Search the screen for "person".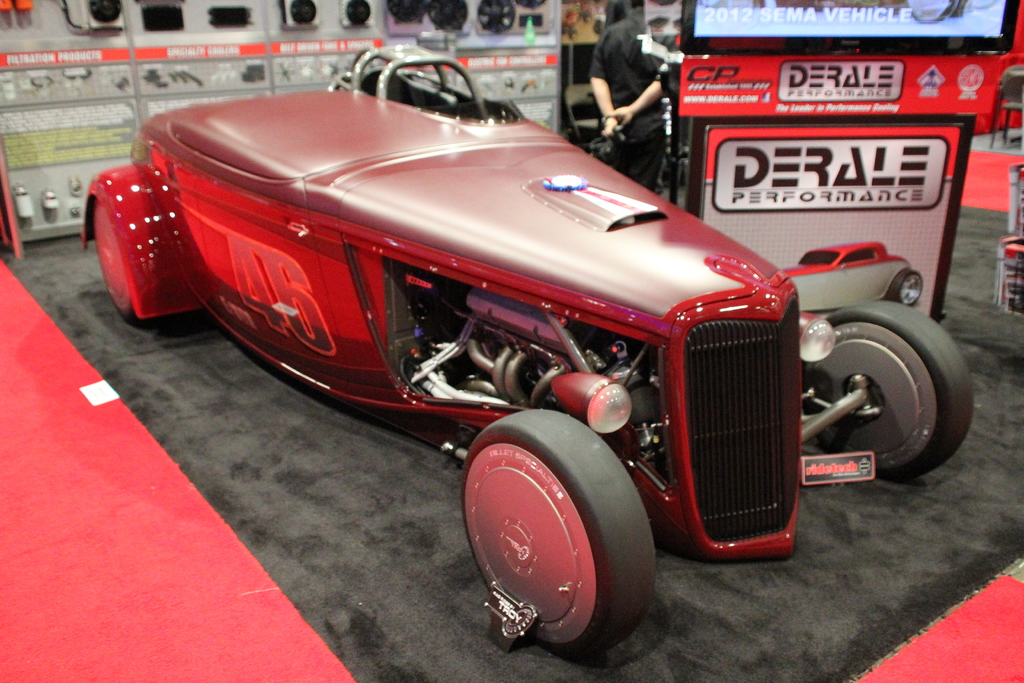
Found at x1=586, y1=0, x2=671, y2=201.
